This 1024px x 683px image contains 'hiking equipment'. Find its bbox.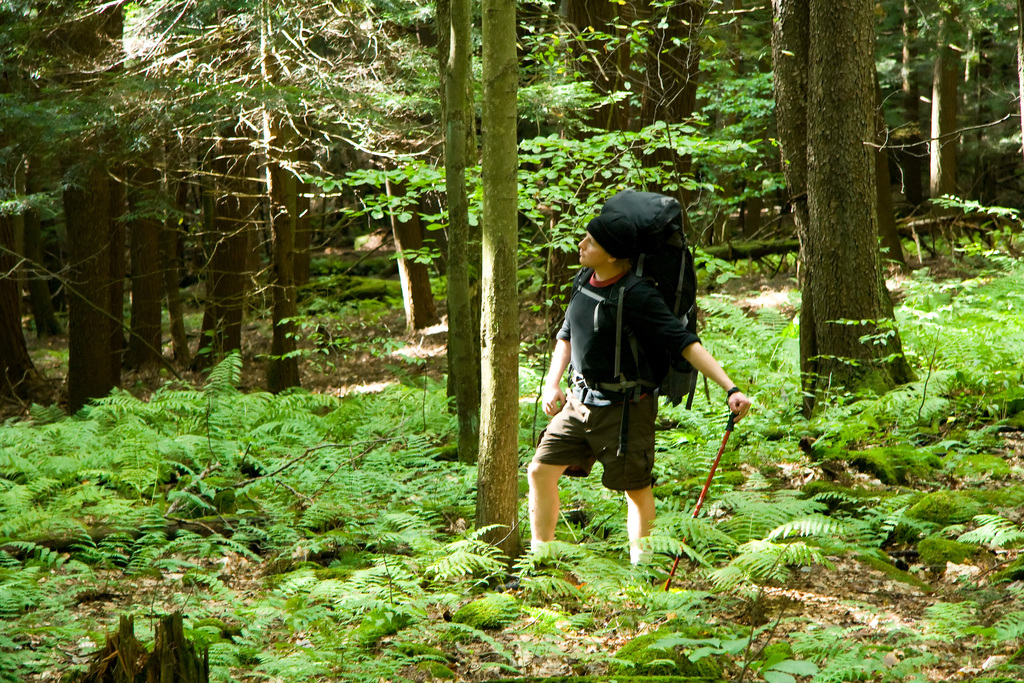
<bbox>664, 406, 746, 593</bbox>.
